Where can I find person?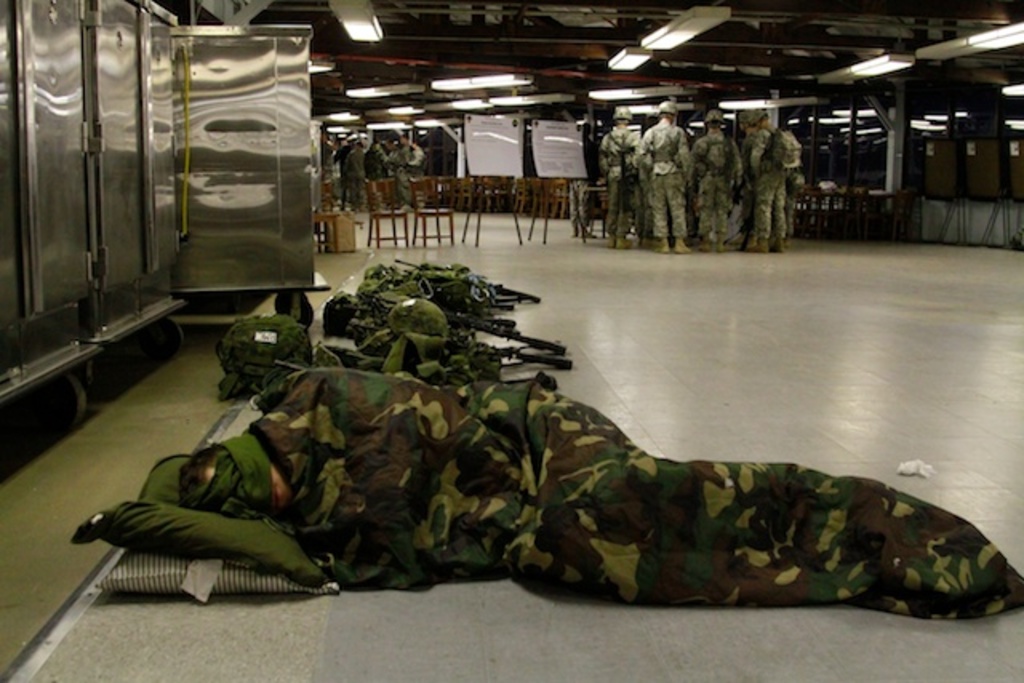
You can find it at select_region(342, 138, 366, 214).
